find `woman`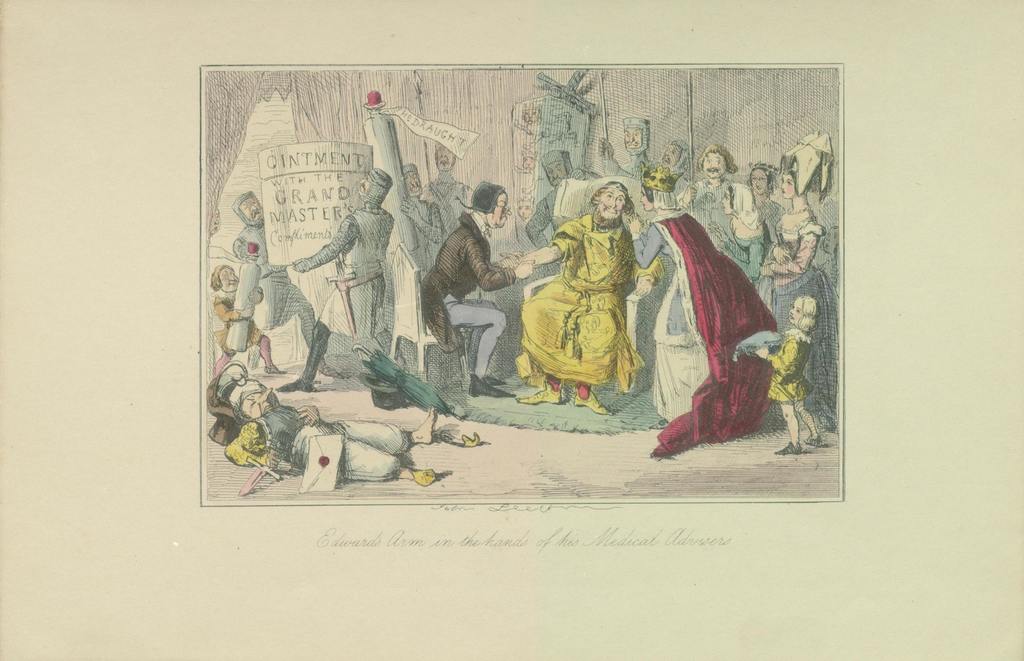
<box>621,173,779,452</box>
